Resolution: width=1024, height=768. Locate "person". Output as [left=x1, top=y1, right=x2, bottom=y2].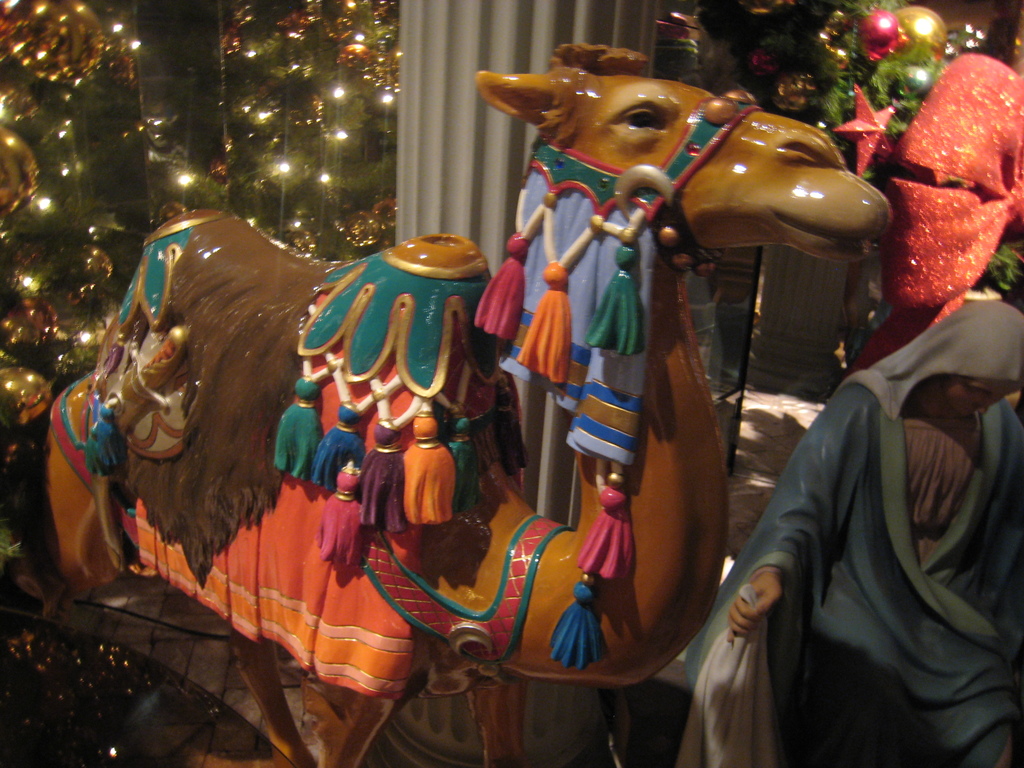
[left=676, top=296, right=1023, bottom=767].
